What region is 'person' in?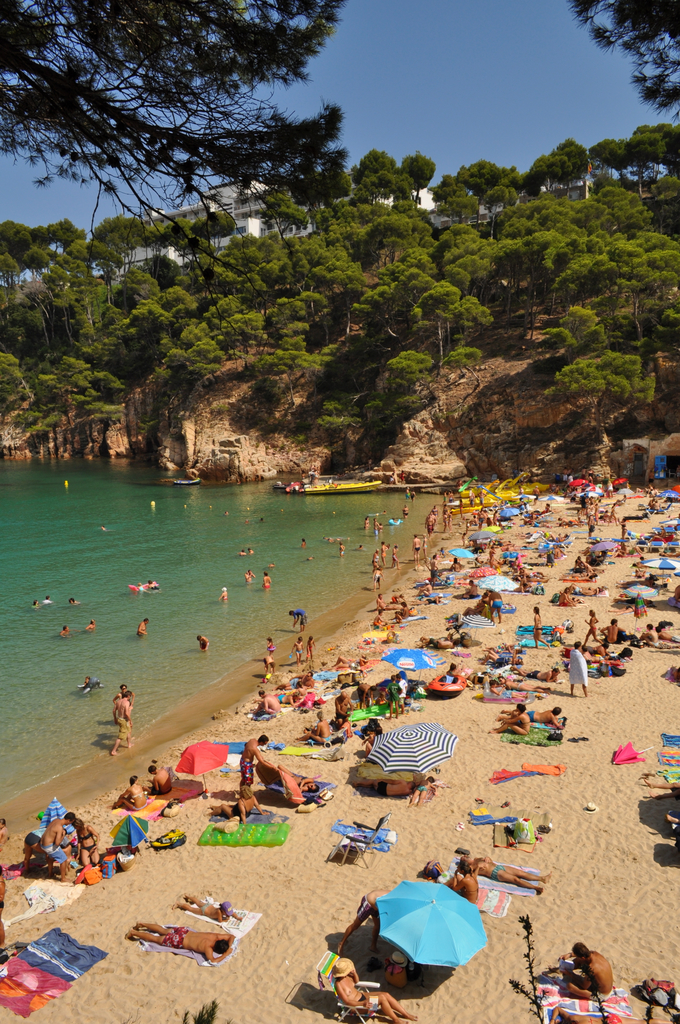
select_region(106, 780, 150, 811).
